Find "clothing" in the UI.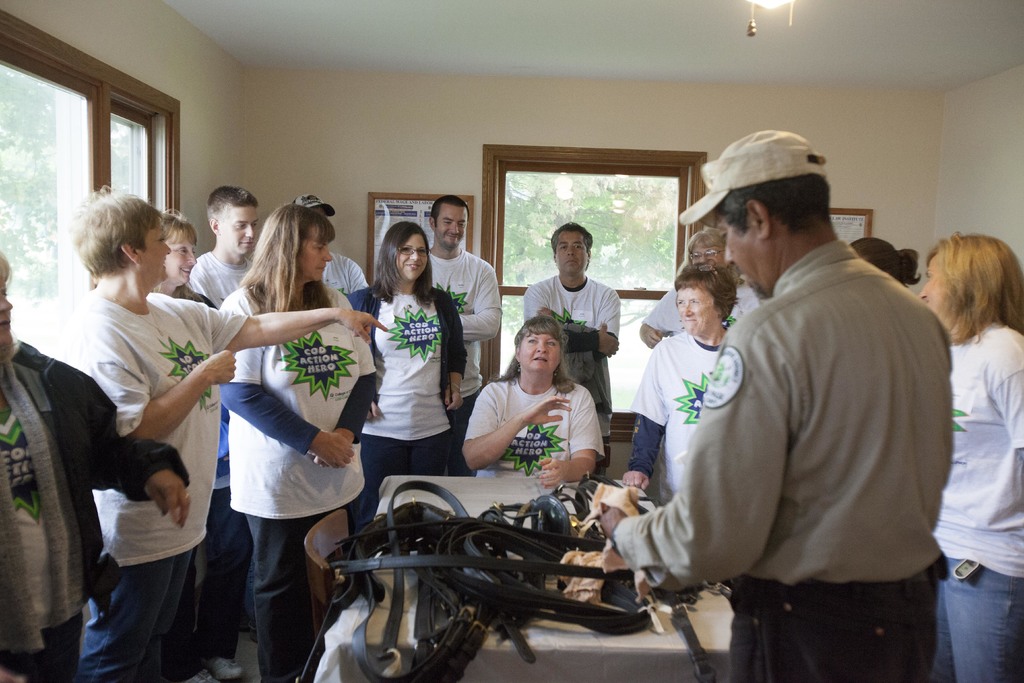
UI element at 202:276:416:620.
